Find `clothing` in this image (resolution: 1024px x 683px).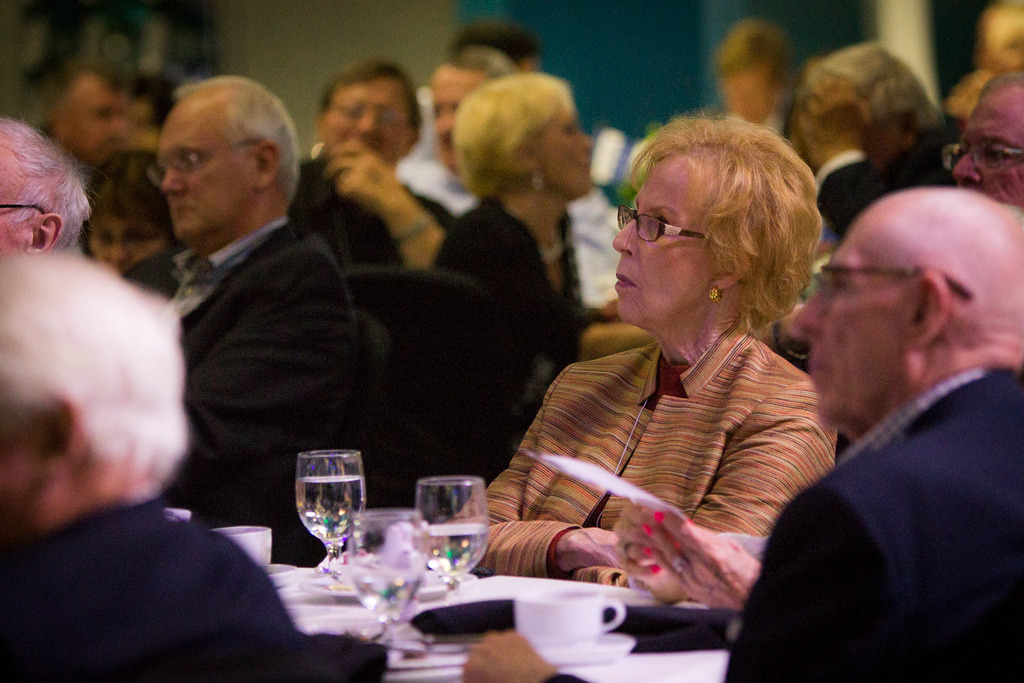
{"left": 504, "top": 251, "right": 844, "bottom": 608}.
